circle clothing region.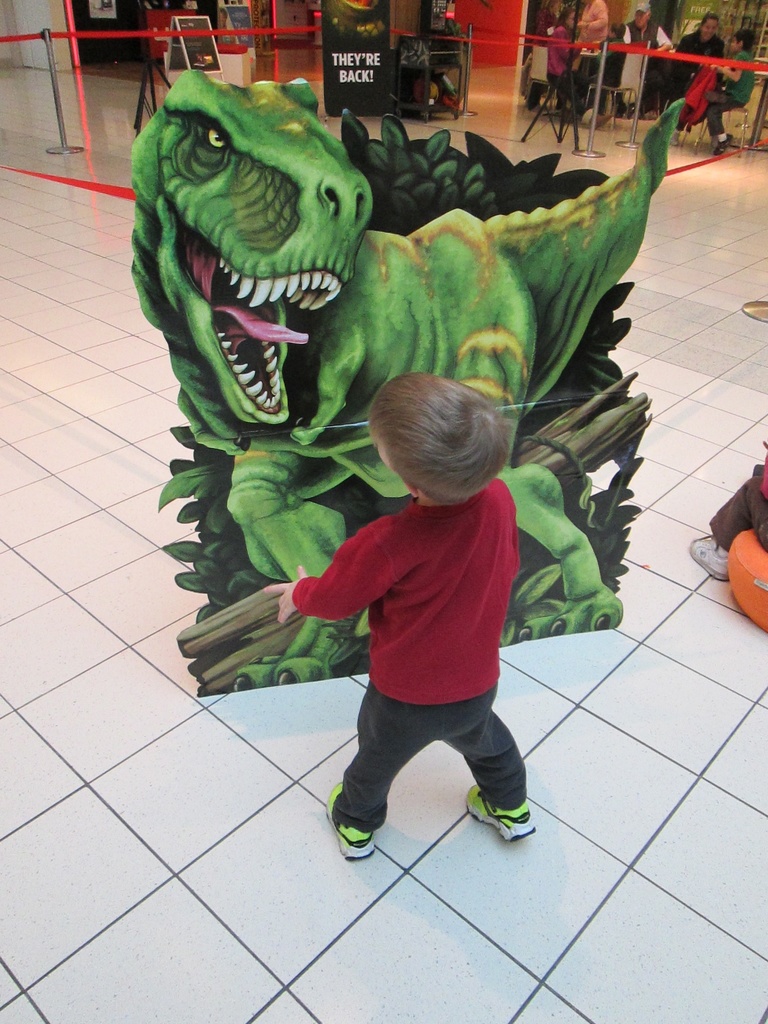
Region: 283/481/580/838.
